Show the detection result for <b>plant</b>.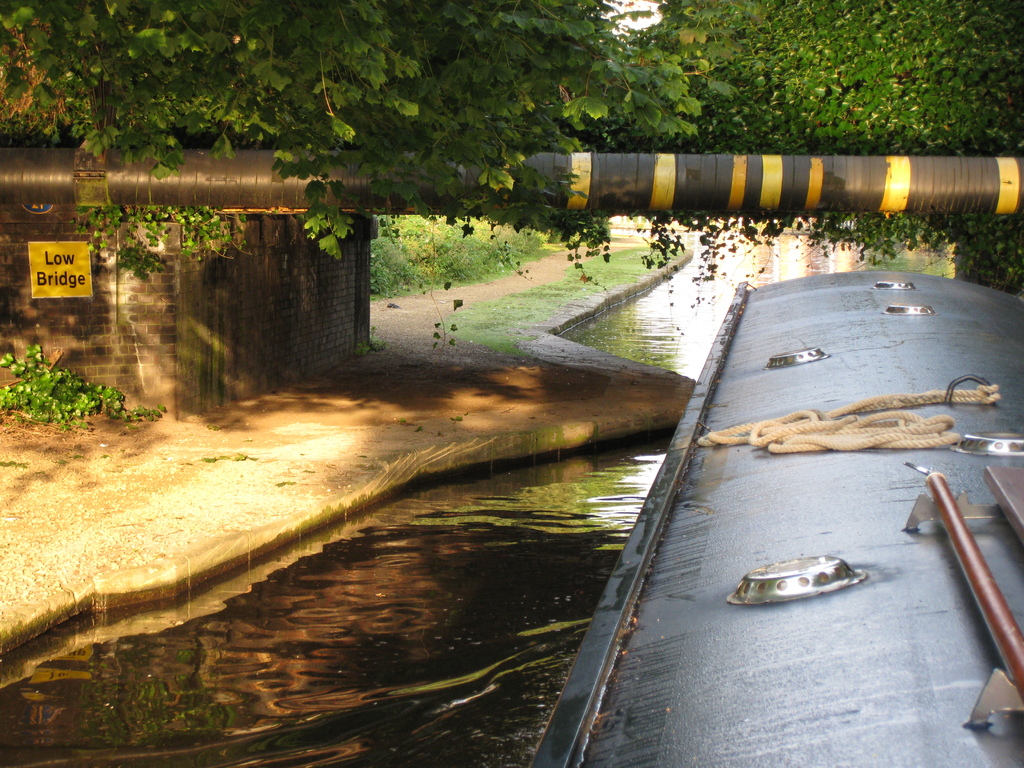
detection(80, 198, 250, 287).
